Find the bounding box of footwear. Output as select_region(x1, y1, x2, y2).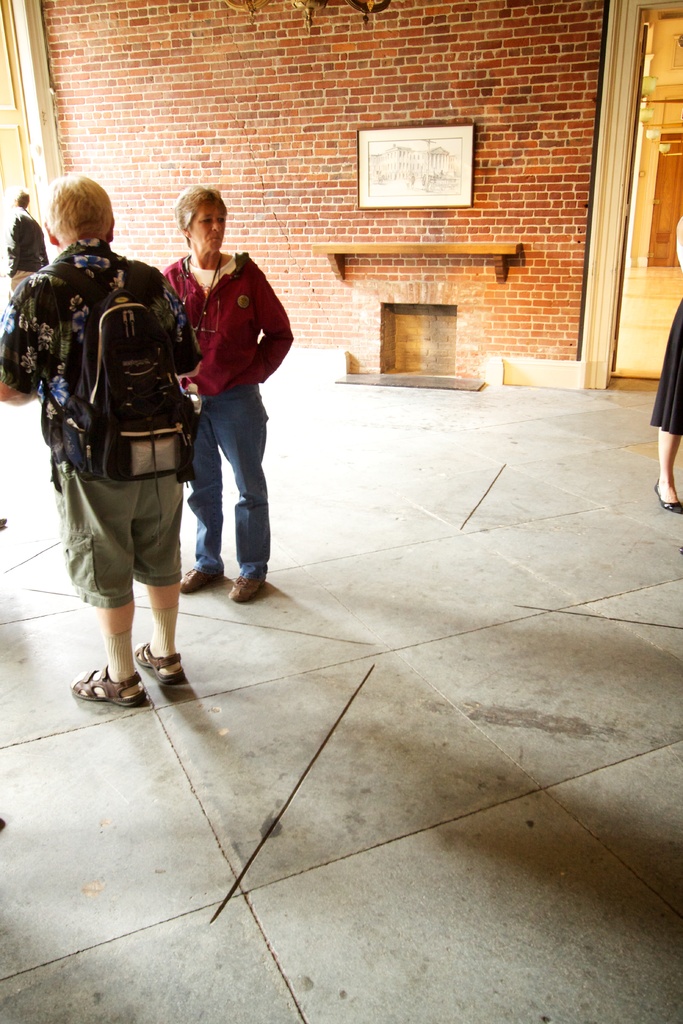
select_region(232, 573, 269, 600).
